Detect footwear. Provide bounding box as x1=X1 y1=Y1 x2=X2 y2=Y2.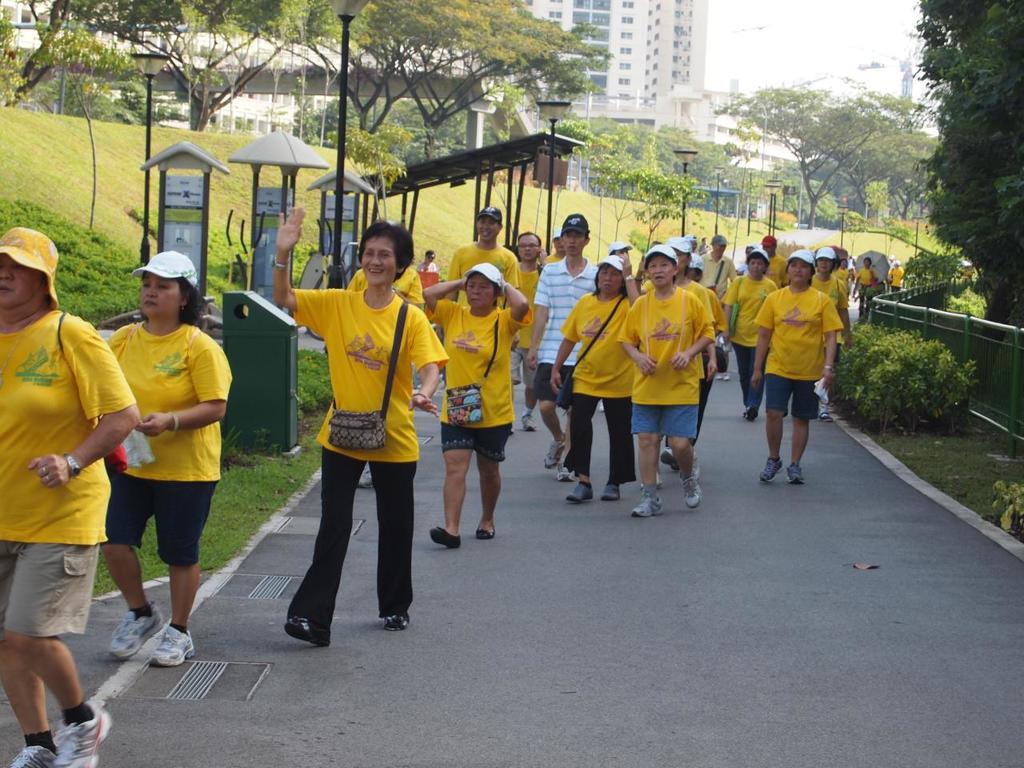
x1=556 y1=460 x2=574 y2=482.
